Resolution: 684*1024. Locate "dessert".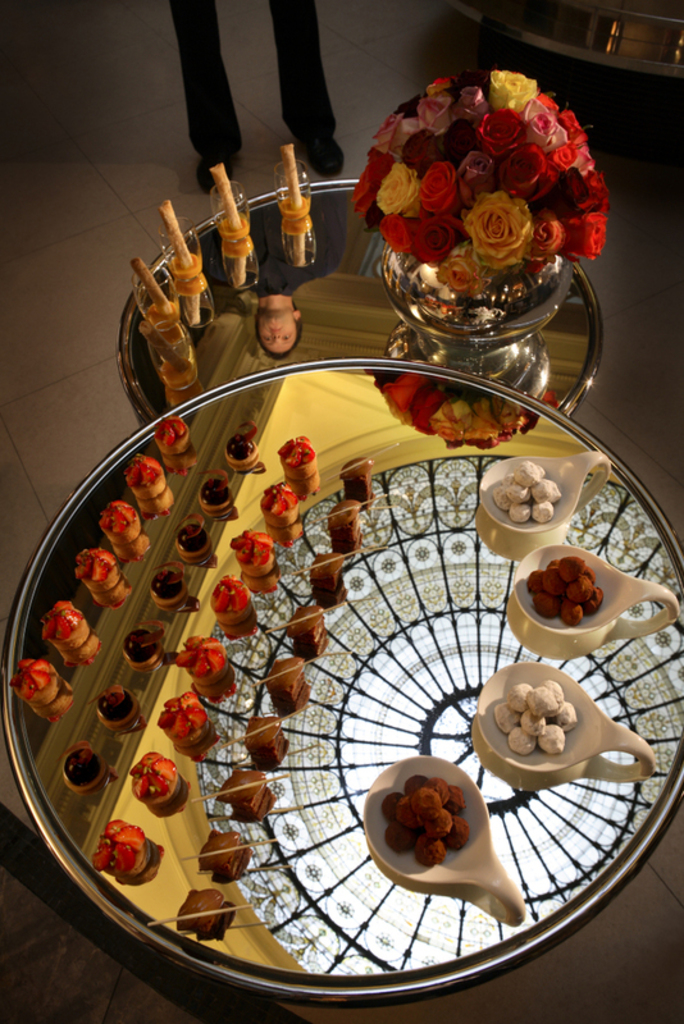
locate(60, 745, 114, 791).
